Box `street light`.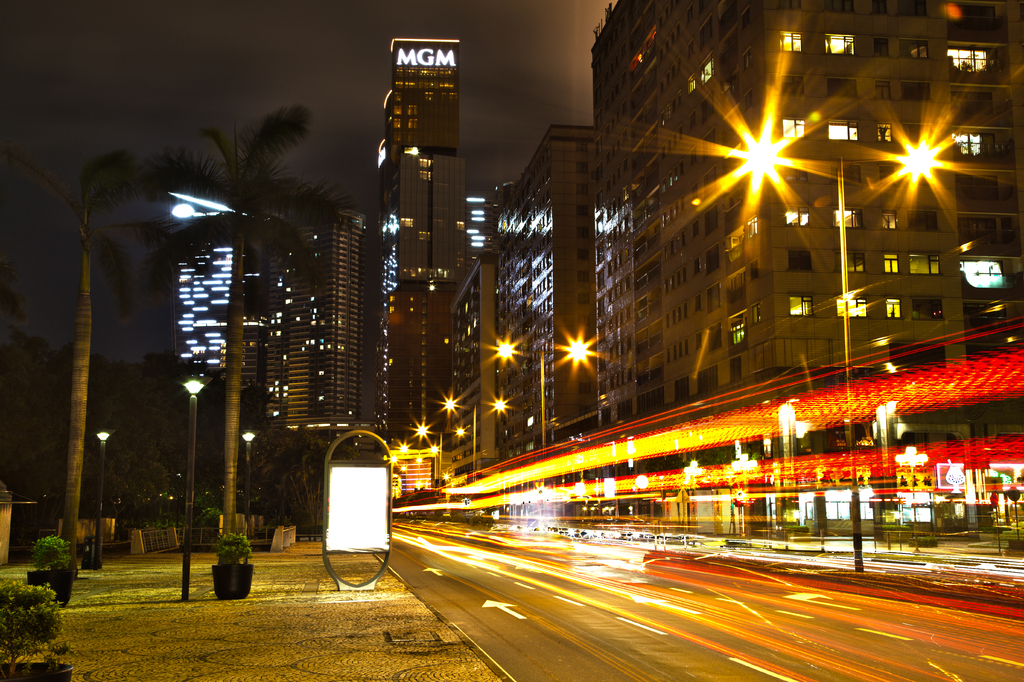
<bbox>745, 140, 945, 568</bbox>.
